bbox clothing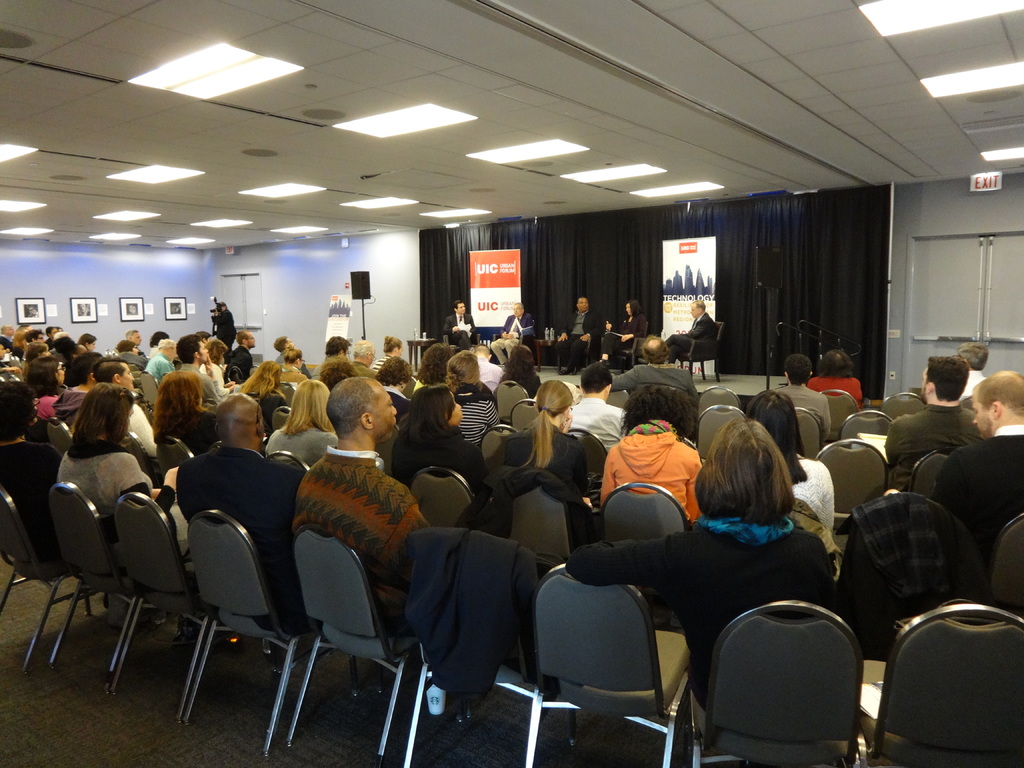
x1=602, y1=316, x2=650, y2=364
